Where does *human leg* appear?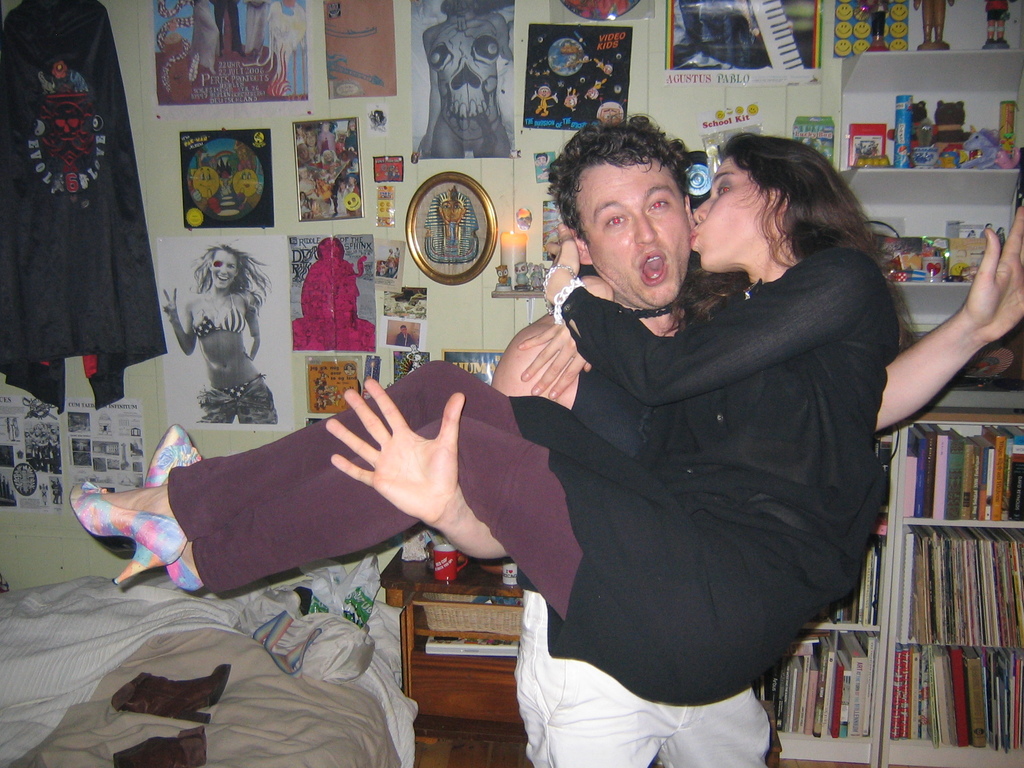
Appears at rect(242, 384, 276, 428).
